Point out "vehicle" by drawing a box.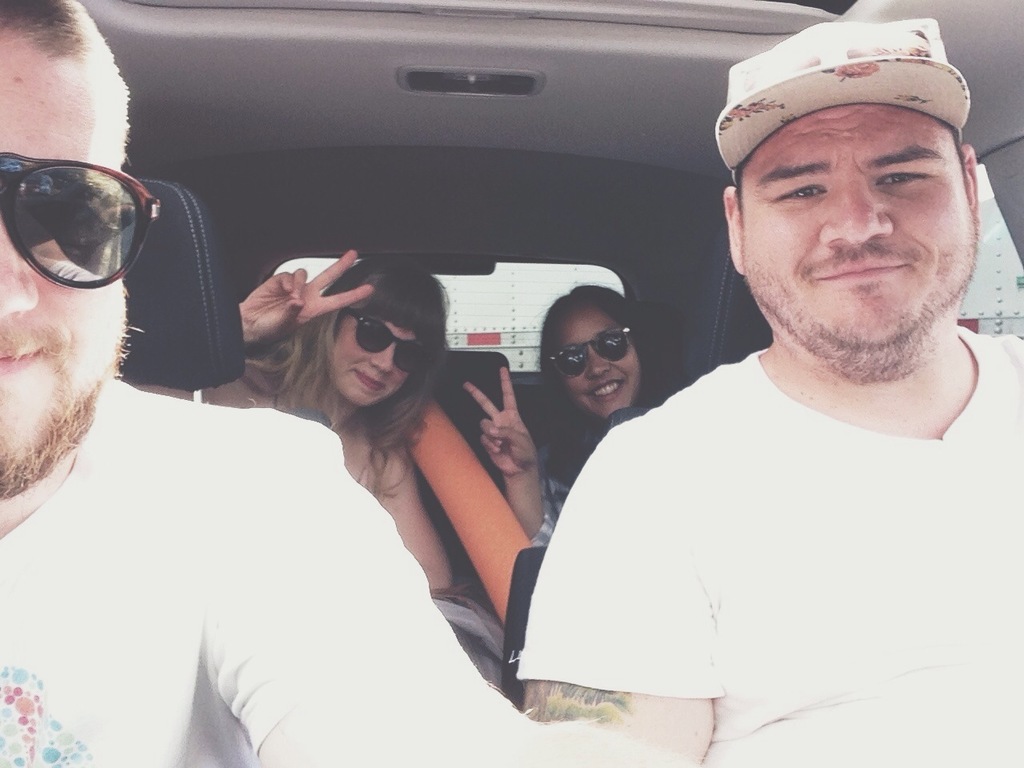
<box>0,0,1023,767</box>.
